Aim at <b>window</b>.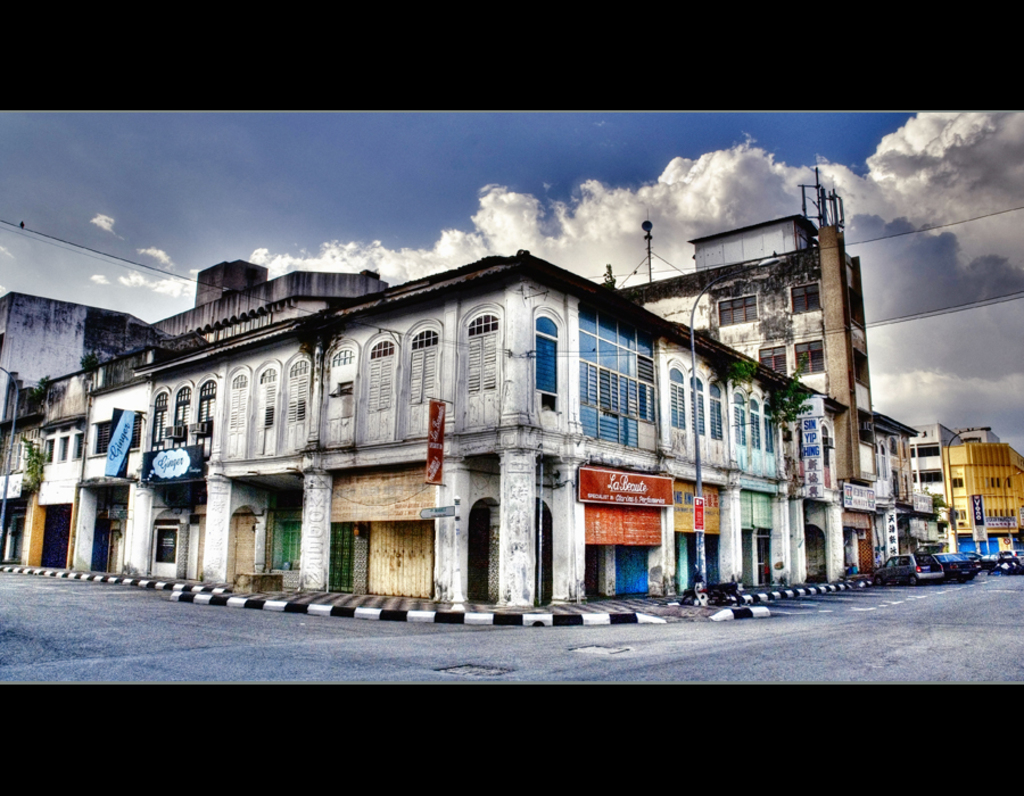
Aimed at crop(368, 331, 394, 407).
